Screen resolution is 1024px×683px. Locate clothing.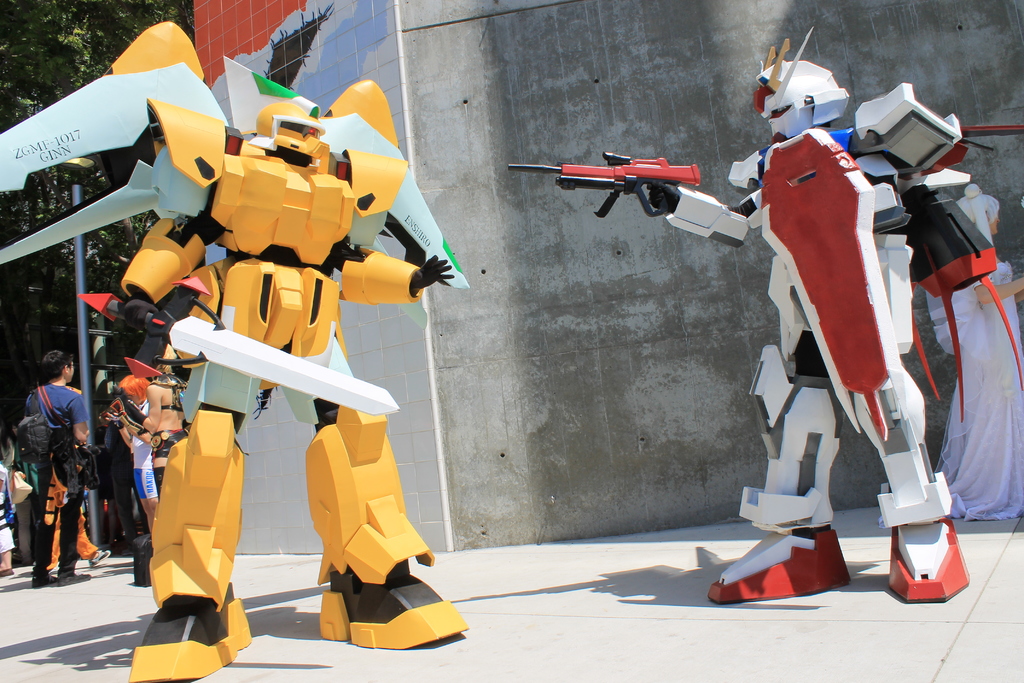
x1=8, y1=356, x2=89, y2=567.
